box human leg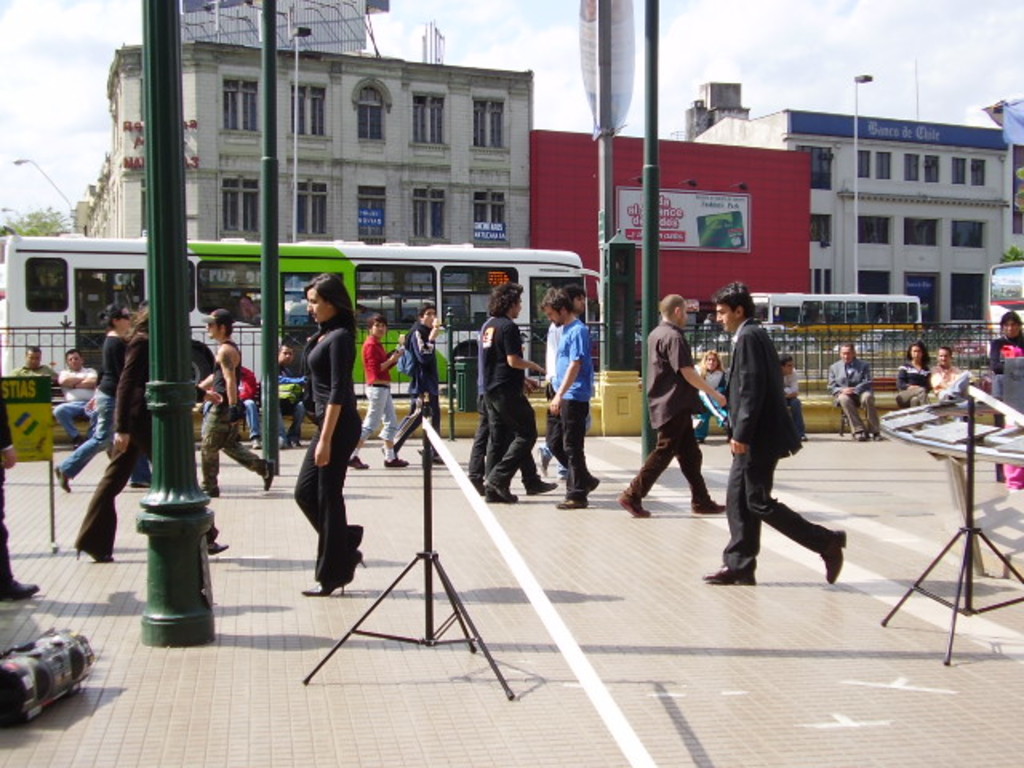
702/446/750/584
